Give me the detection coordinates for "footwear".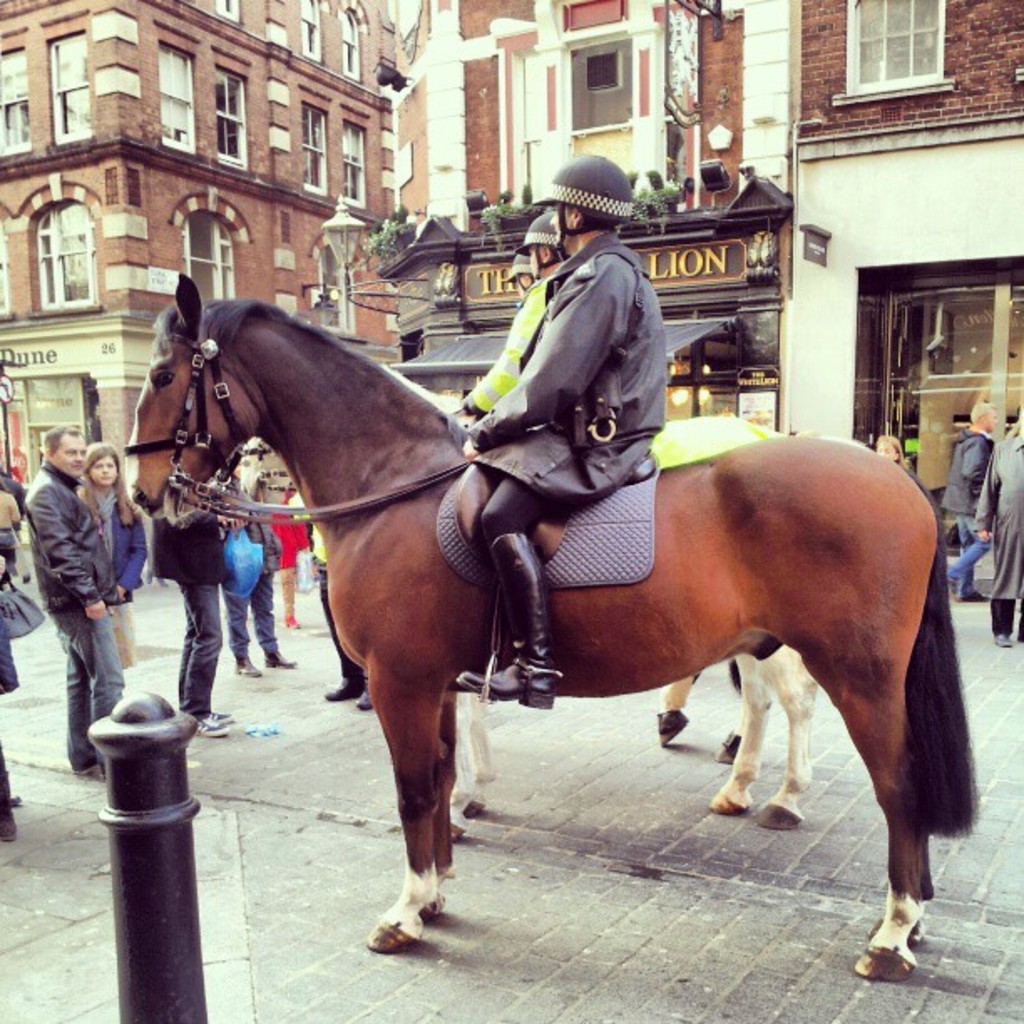
BBox(69, 751, 119, 775).
